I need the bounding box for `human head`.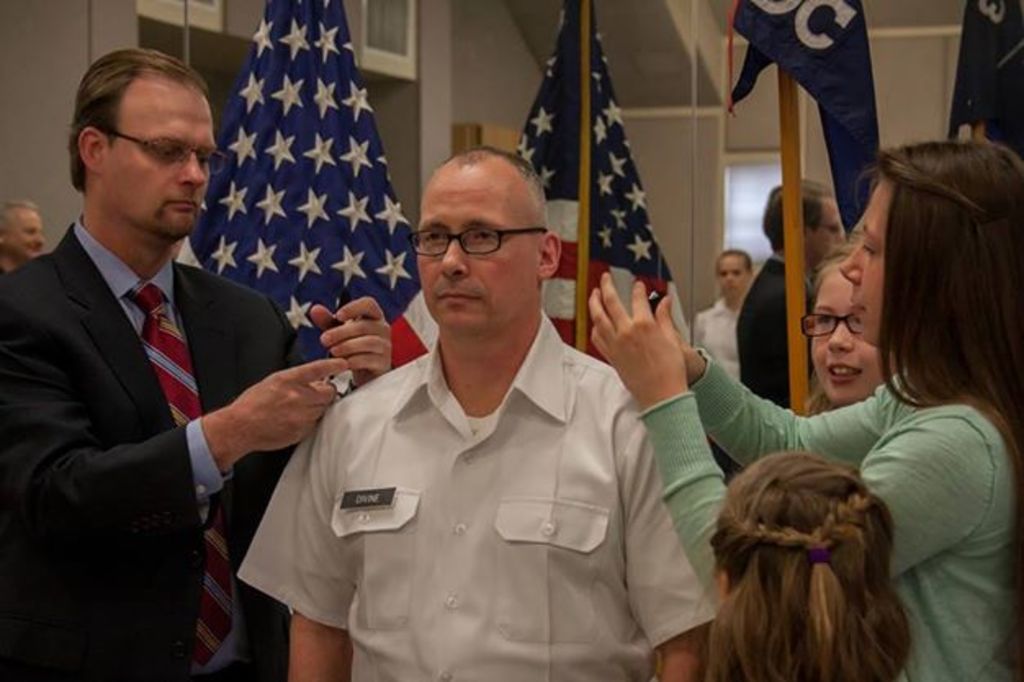
Here it is: bbox=(762, 178, 838, 268).
